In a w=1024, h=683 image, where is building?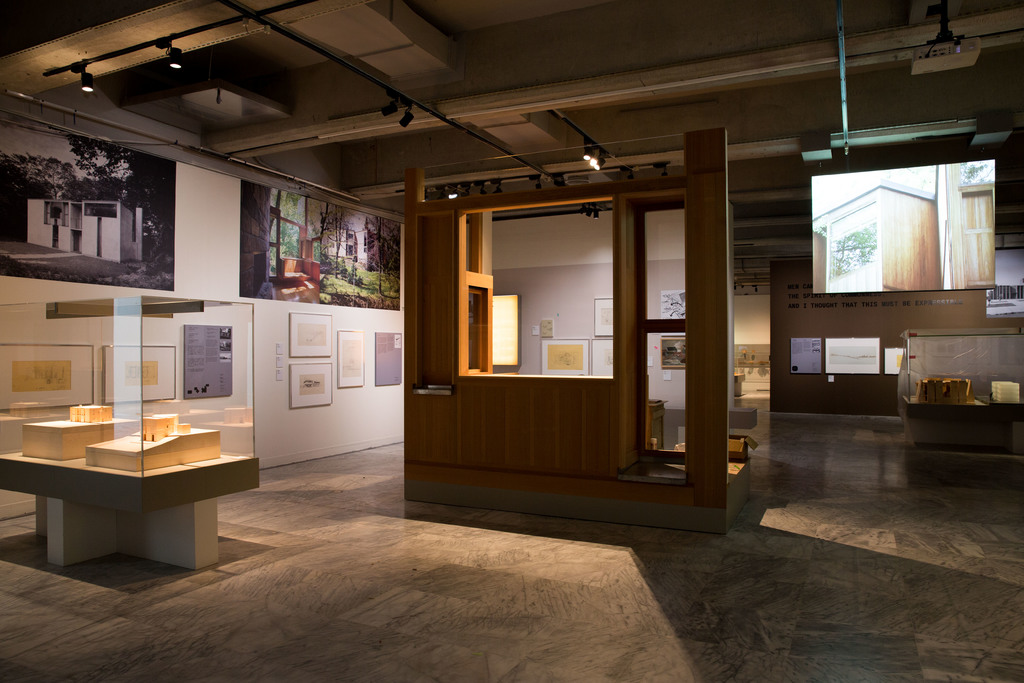
l=0, t=0, r=1023, b=682.
